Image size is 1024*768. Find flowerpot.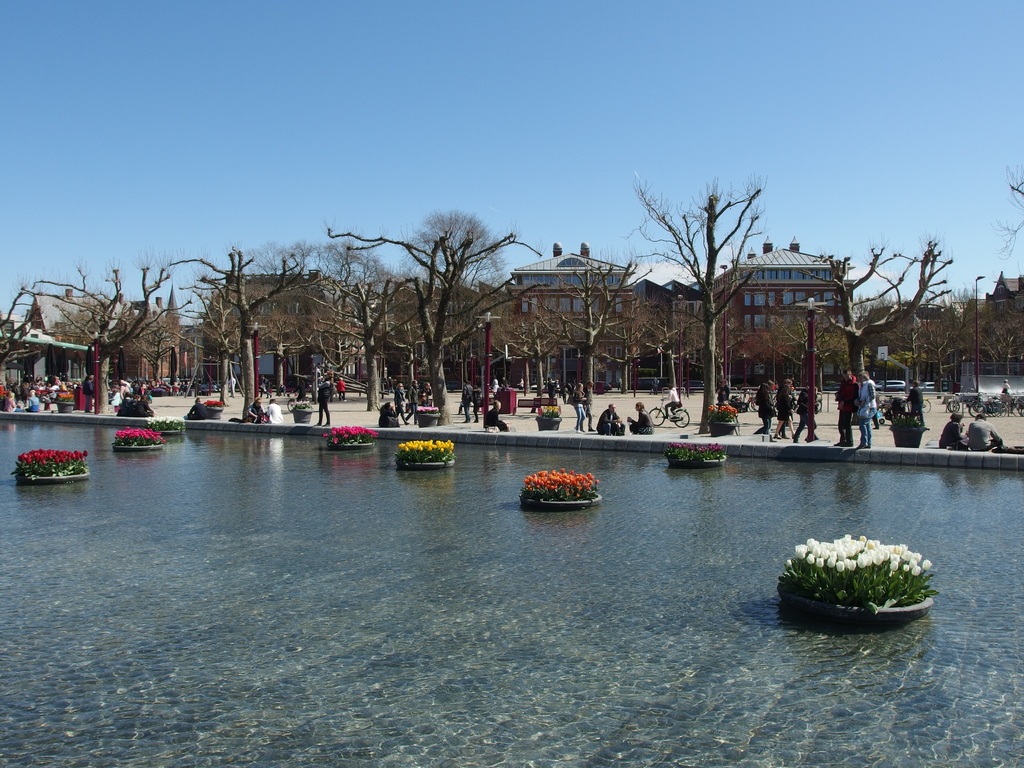
{"x1": 886, "y1": 428, "x2": 925, "y2": 450}.
